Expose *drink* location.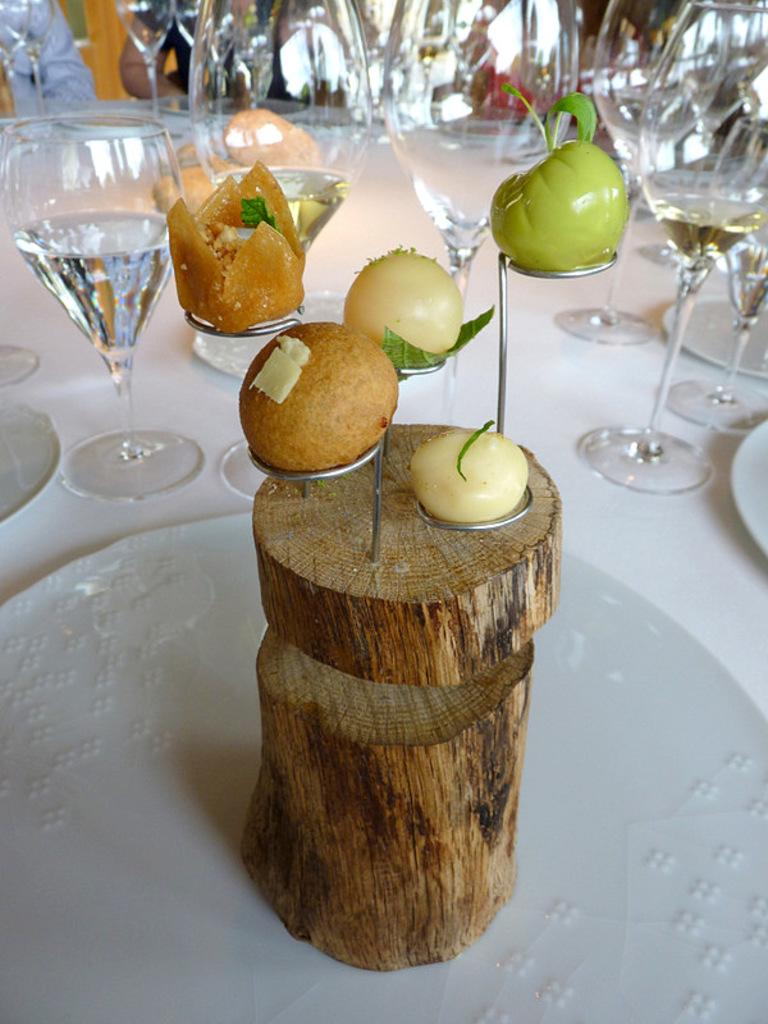
Exposed at left=212, top=169, right=352, bottom=256.
